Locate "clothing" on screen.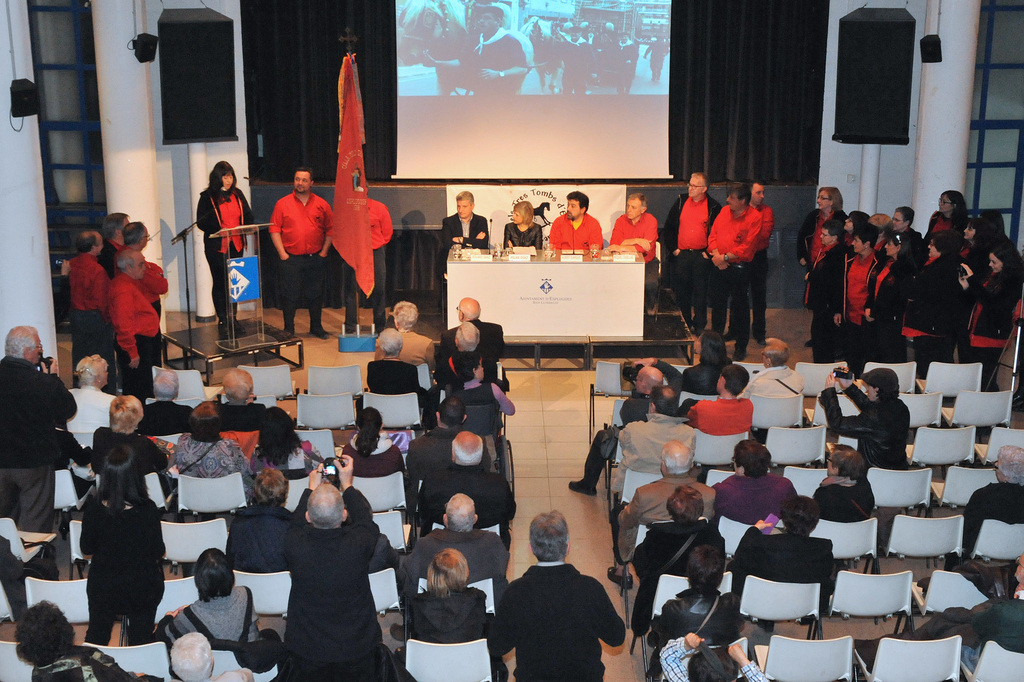
On screen at <region>32, 646, 161, 681</region>.
